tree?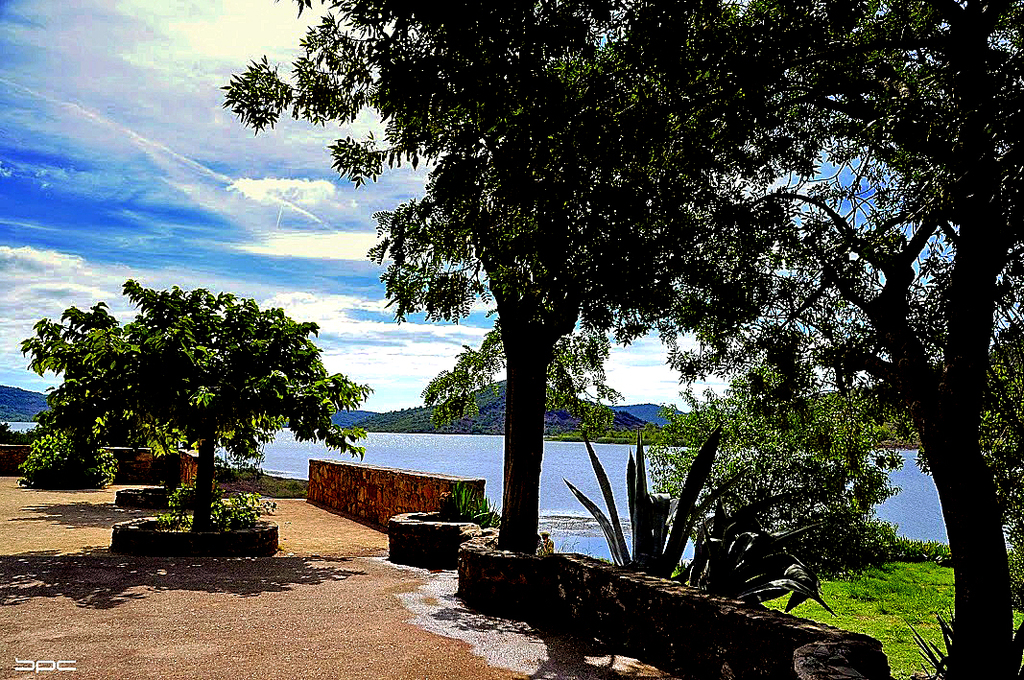
BBox(648, 353, 885, 584)
